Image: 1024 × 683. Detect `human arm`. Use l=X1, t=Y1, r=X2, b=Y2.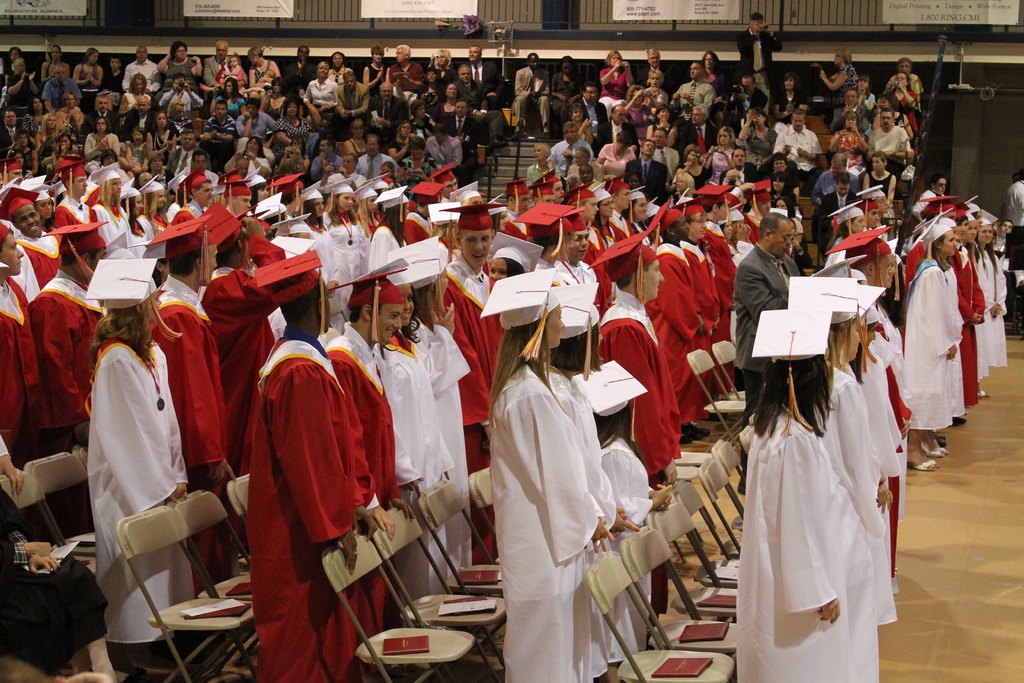
l=797, t=436, r=844, b=627.
